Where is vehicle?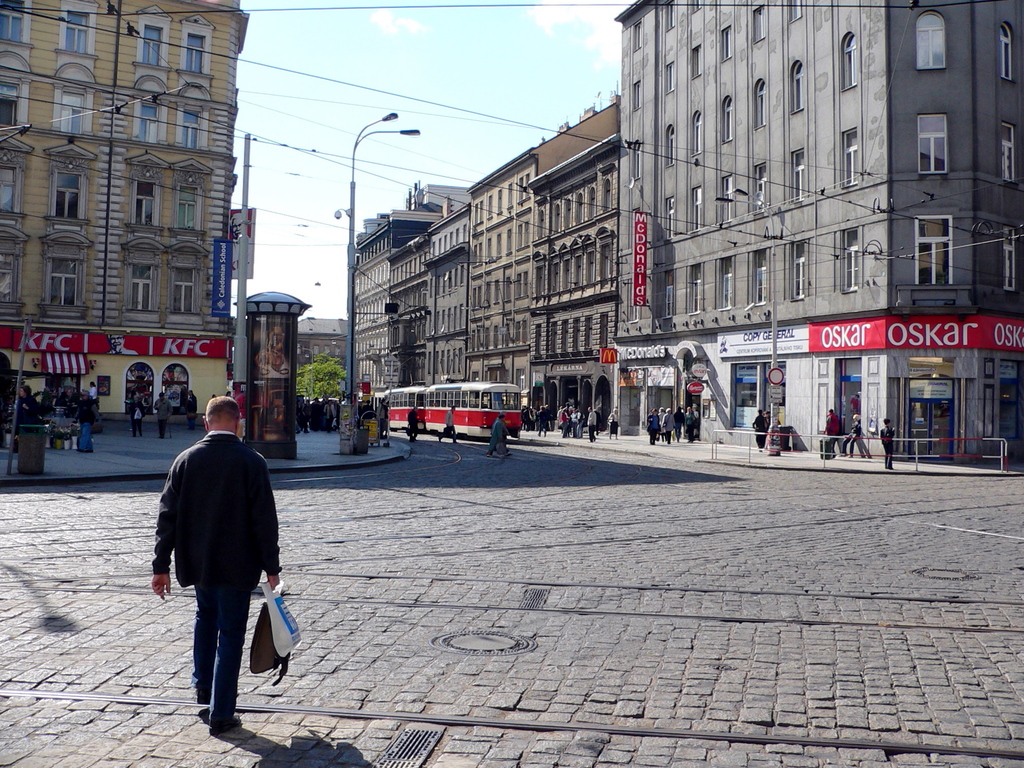
<region>369, 396, 515, 457</region>.
